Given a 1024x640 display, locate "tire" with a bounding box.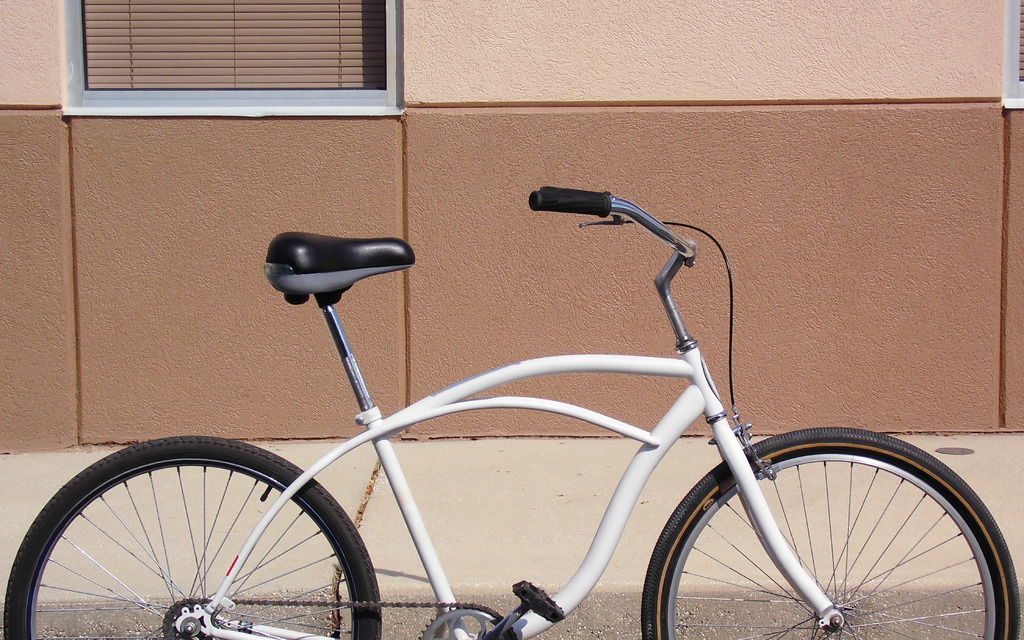
Located: 645/425/1021/639.
